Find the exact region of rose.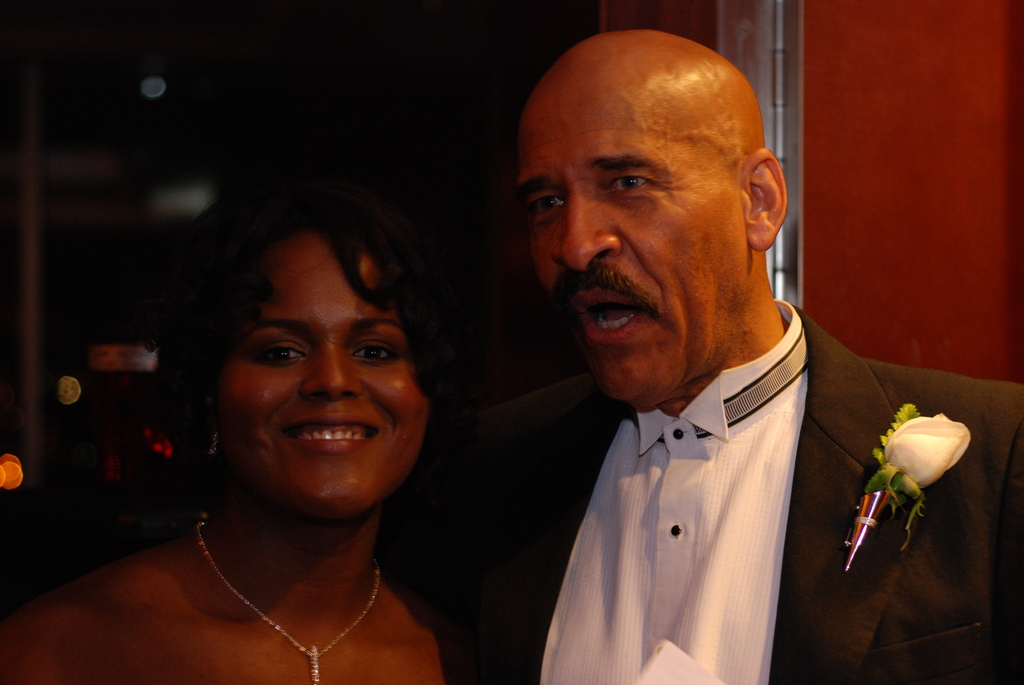
Exact region: detection(881, 410, 972, 487).
